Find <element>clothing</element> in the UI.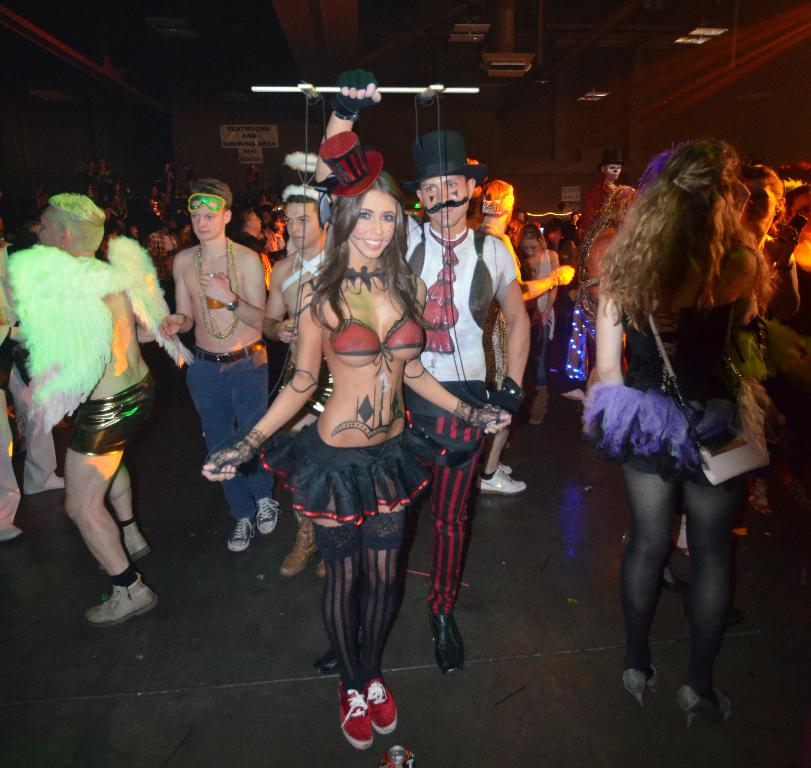
UI element at x1=276, y1=270, x2=454, y2=669.
